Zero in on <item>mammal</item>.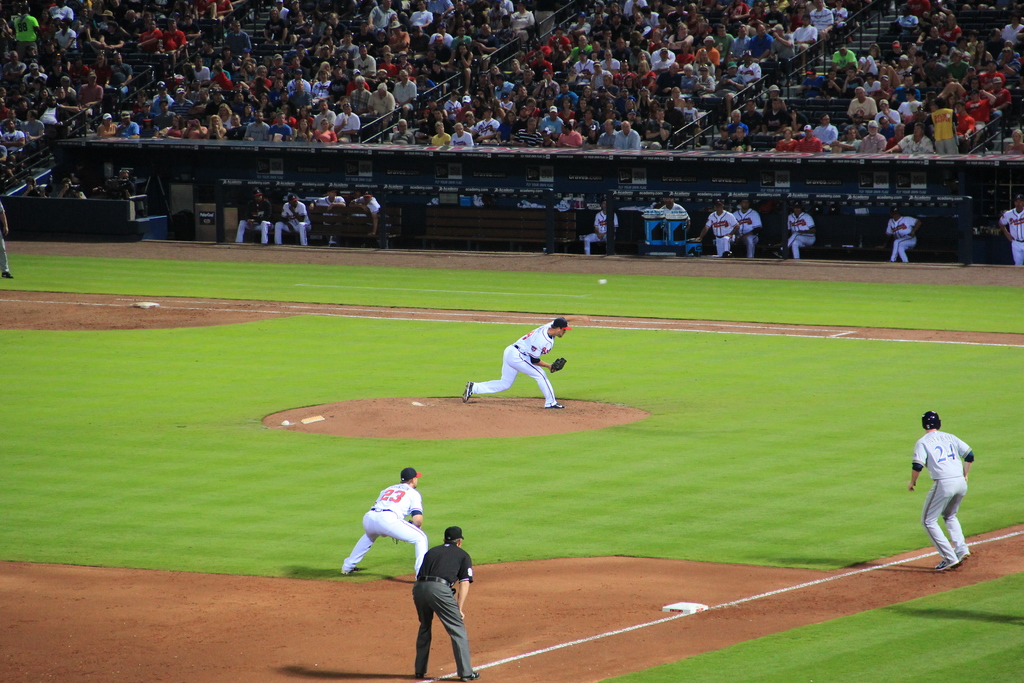
Zeroed in: box=[404, 528, 483, 682].
